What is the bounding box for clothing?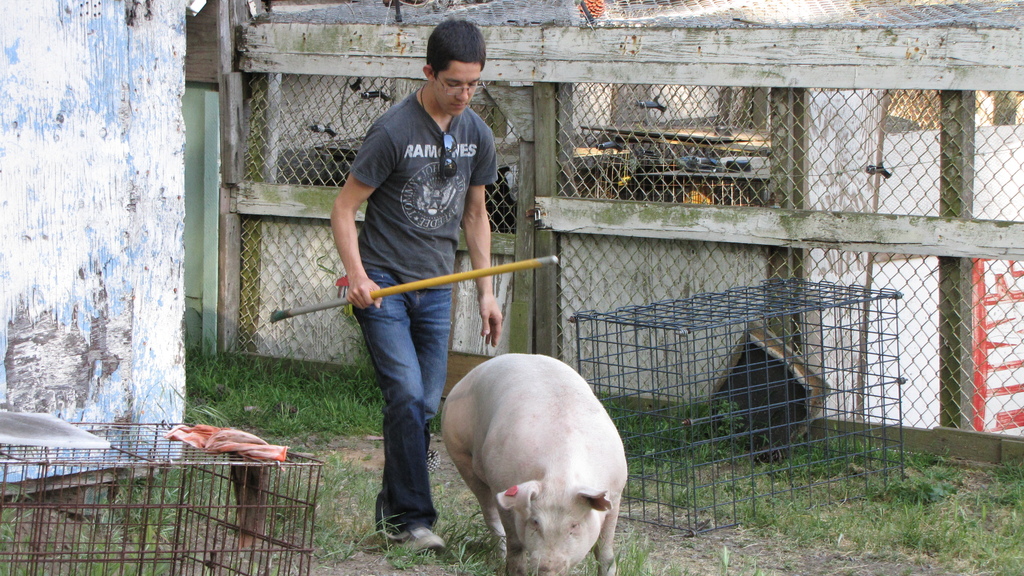
bbox=[326, 31, 501, 508].
